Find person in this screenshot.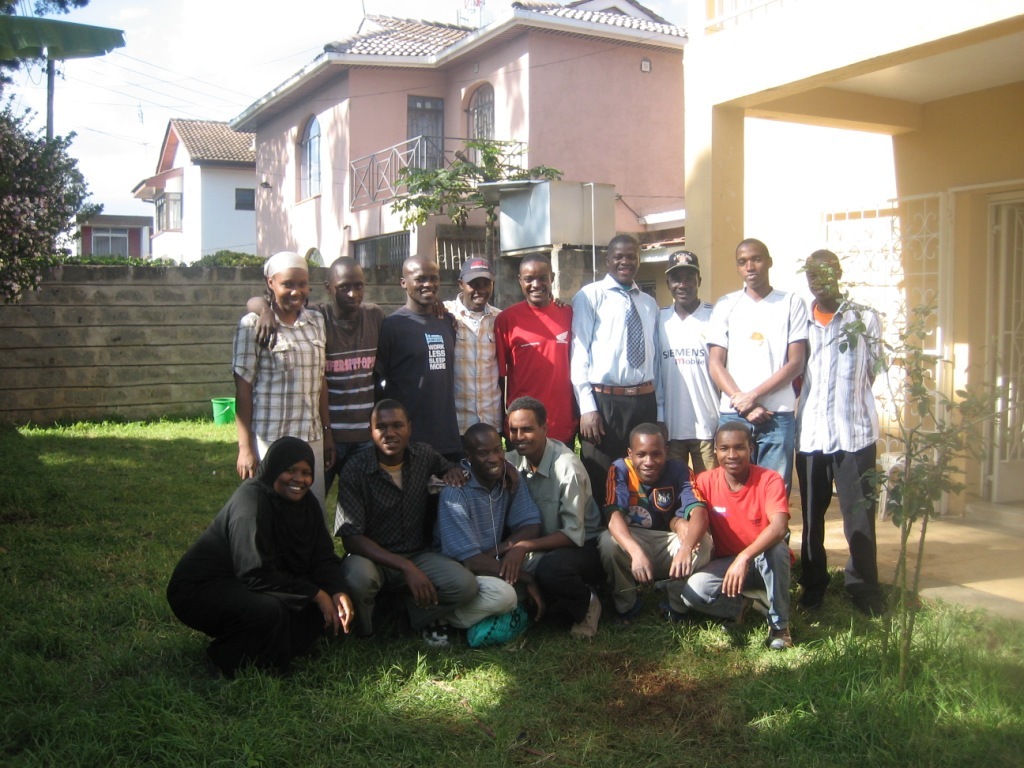
The bounding box for person is rect(701, 234, 812, 554).
